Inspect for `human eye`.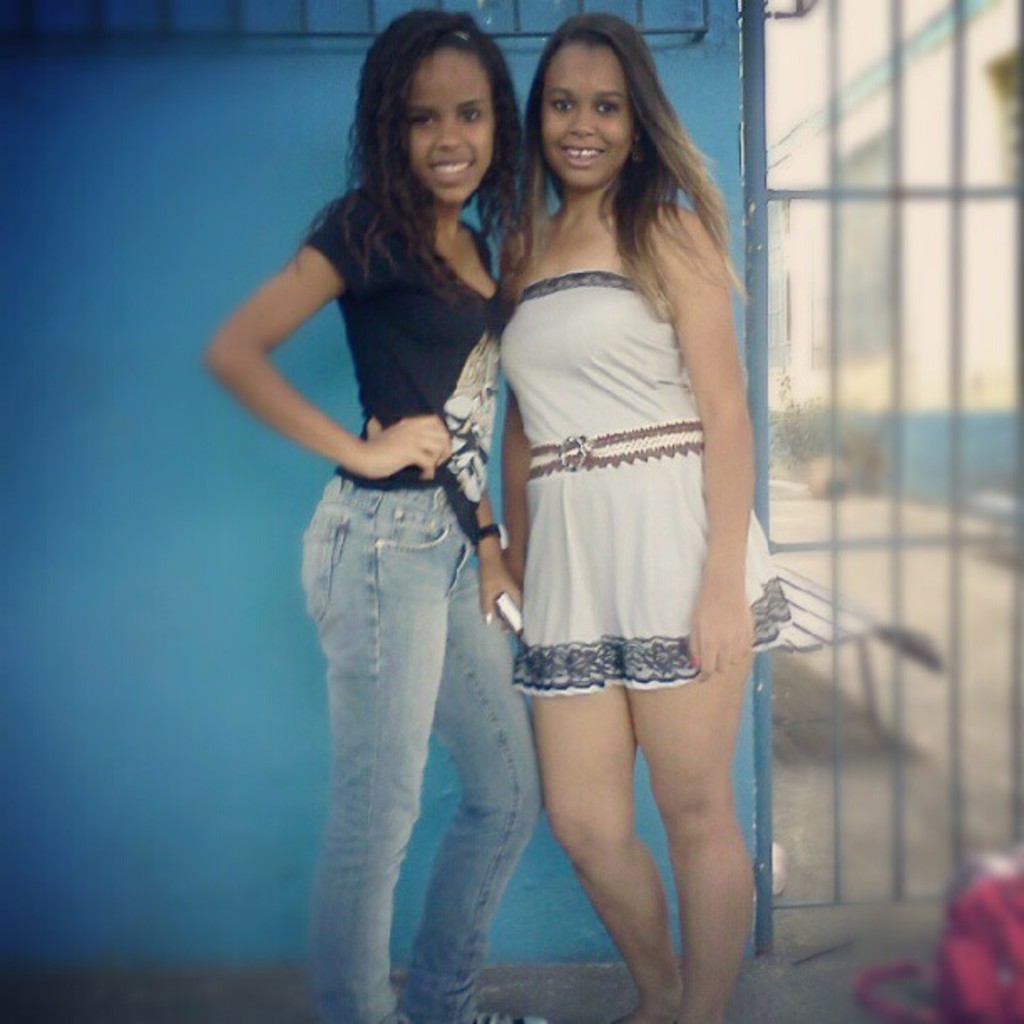
Inspection: 550/99/579/112.
